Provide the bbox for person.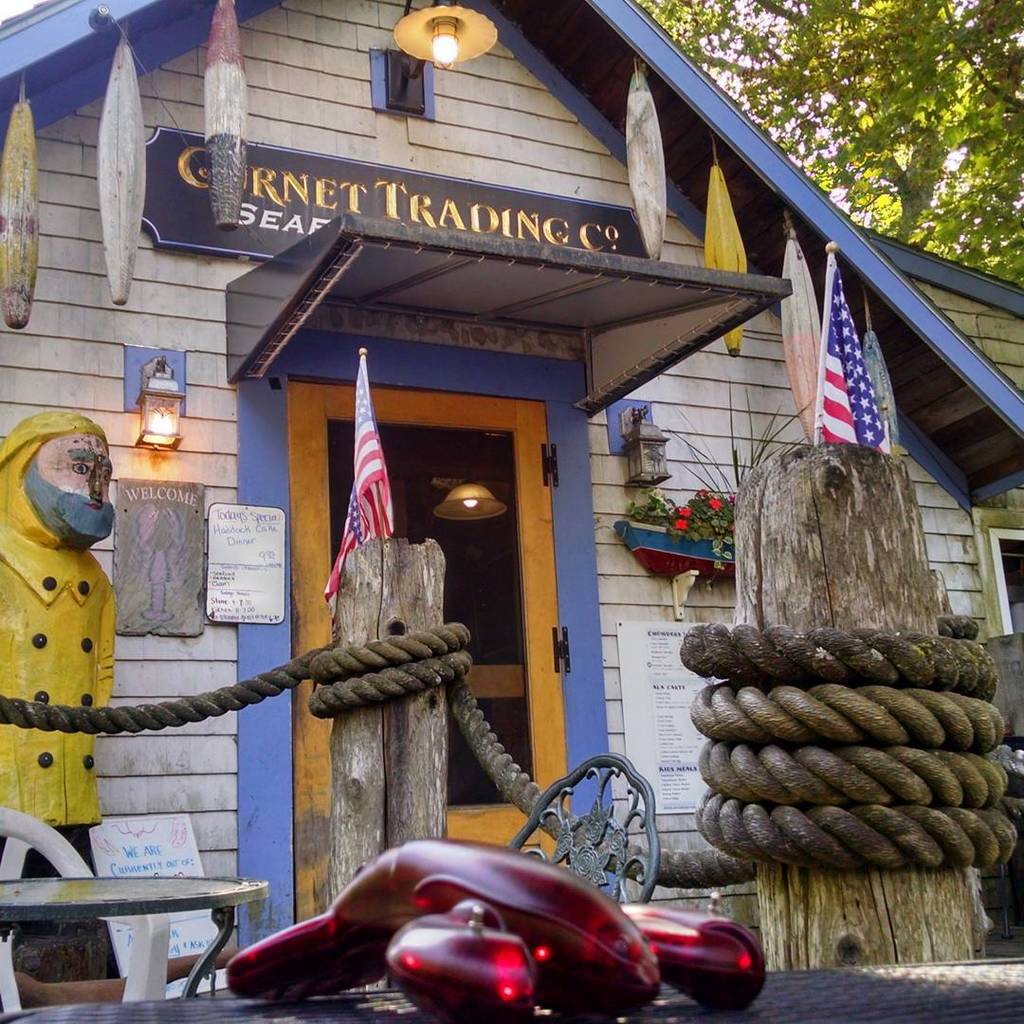
[left=0, top=414, right=113, bottom=934].
